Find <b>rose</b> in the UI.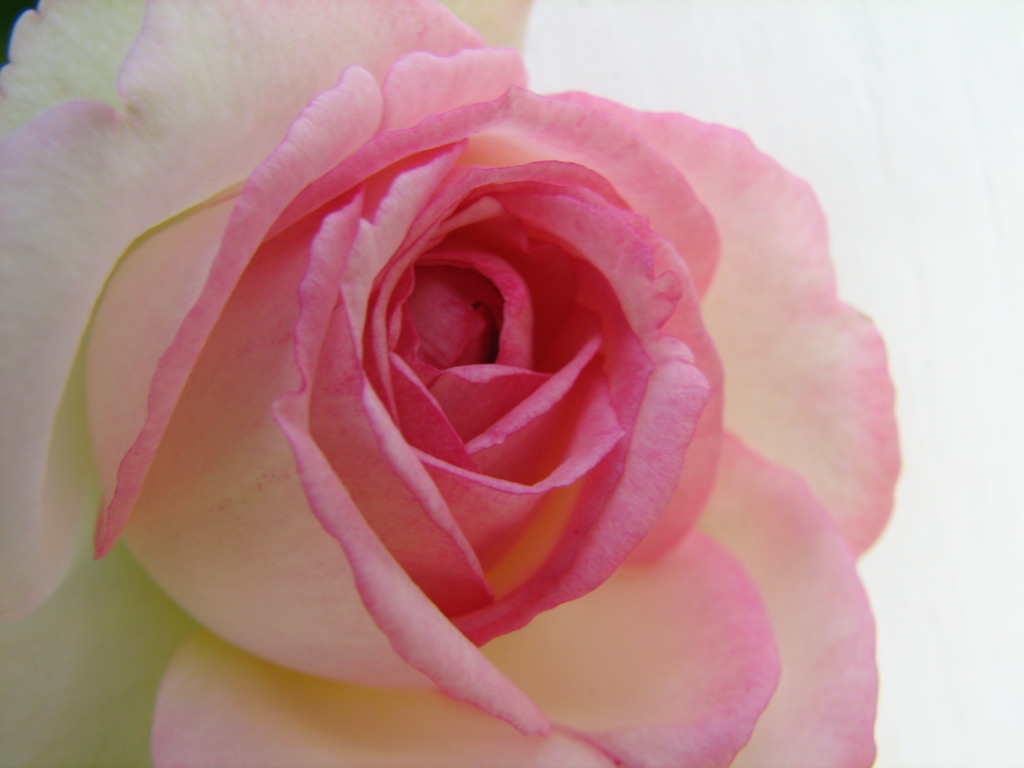
UI element at detection(0, 0, 905, 767).
